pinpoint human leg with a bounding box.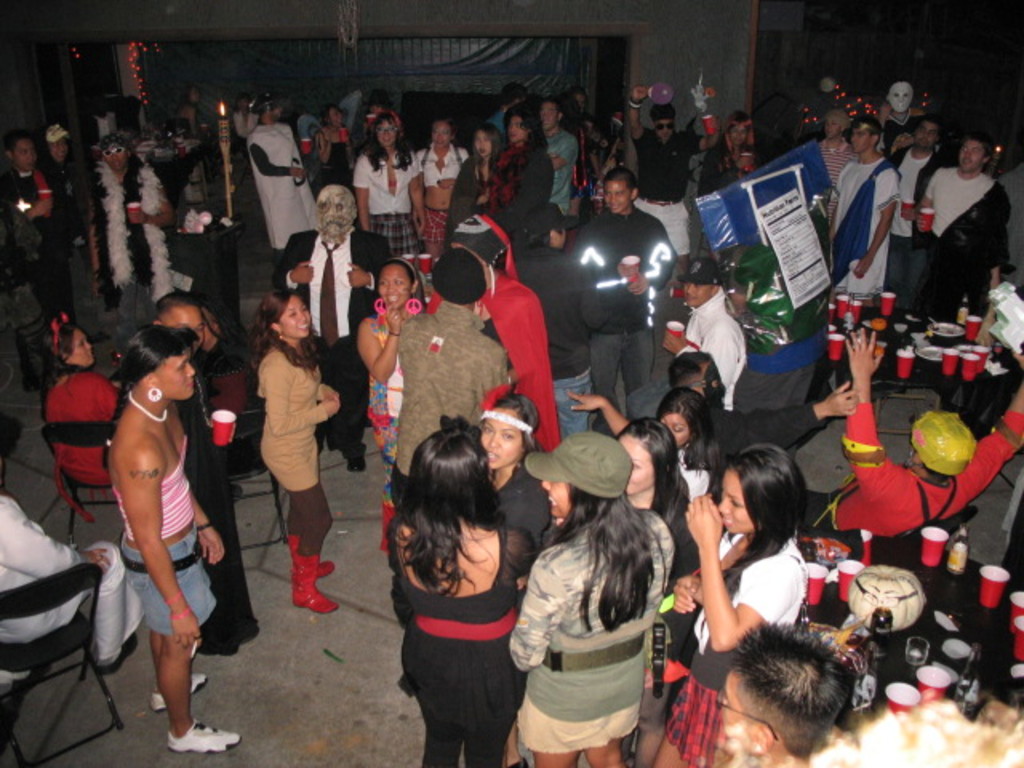
crop(131, 541, 208, 709).
